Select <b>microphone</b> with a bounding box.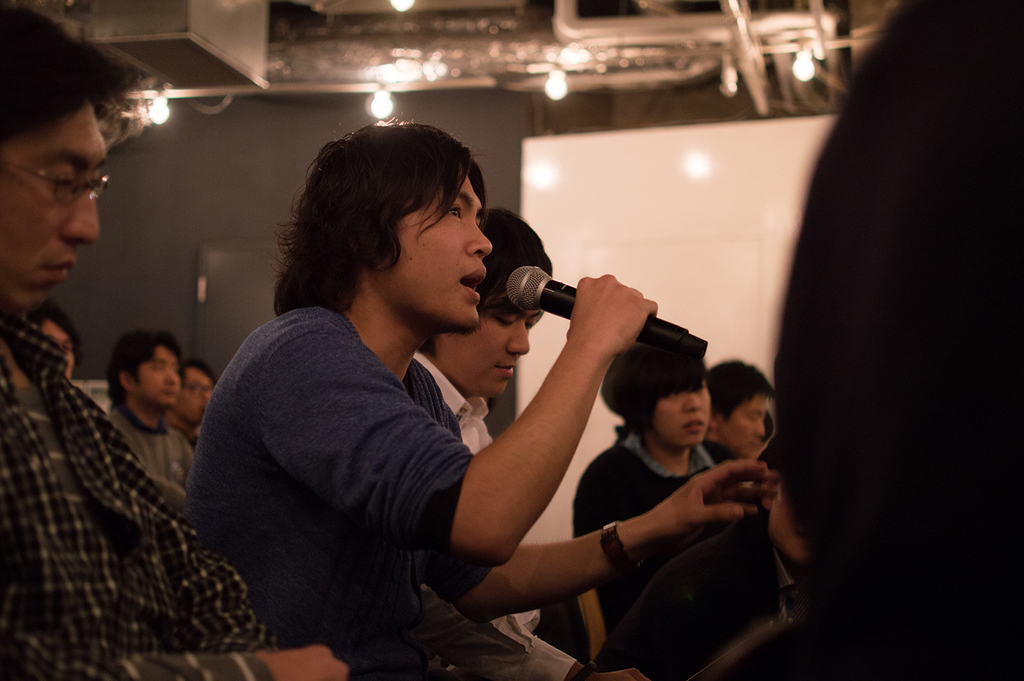
bbox=(505, 261, 707, 367).
